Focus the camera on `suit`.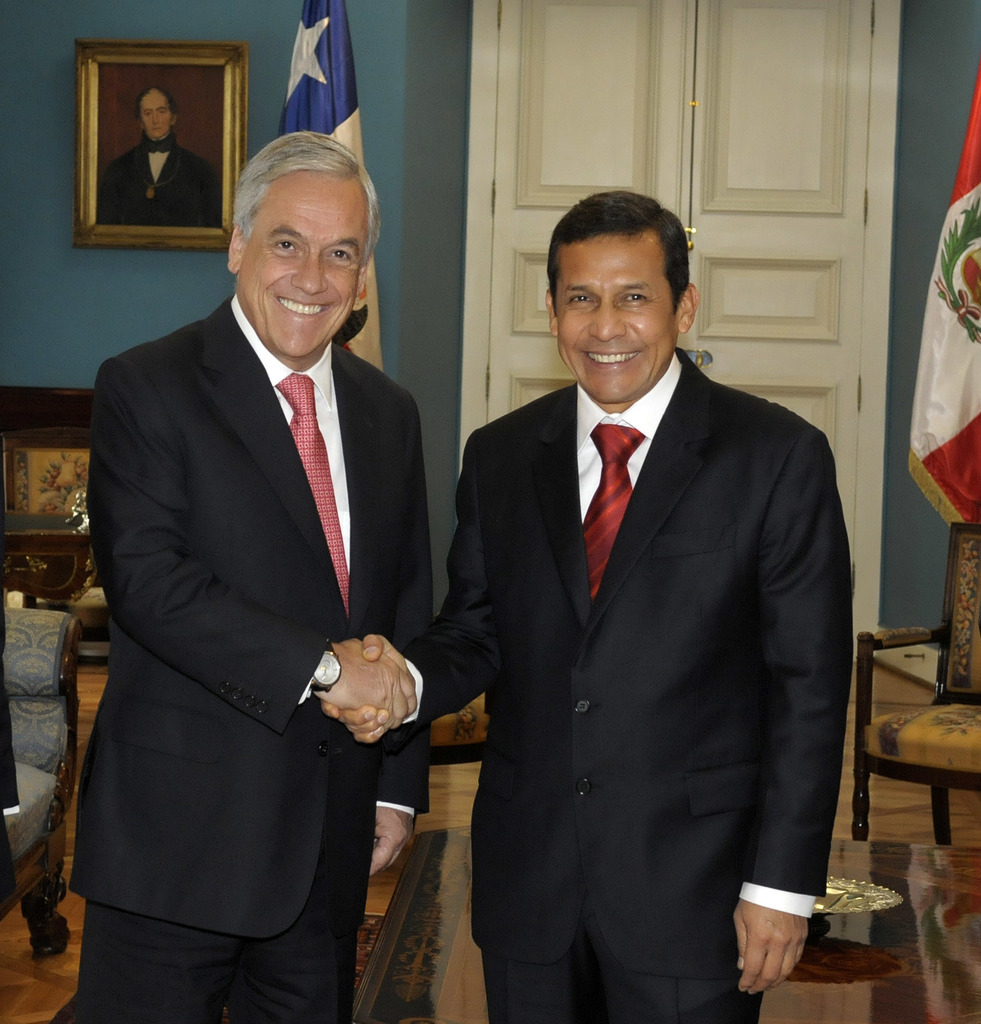
Focus region: 420,191,877,1011.
